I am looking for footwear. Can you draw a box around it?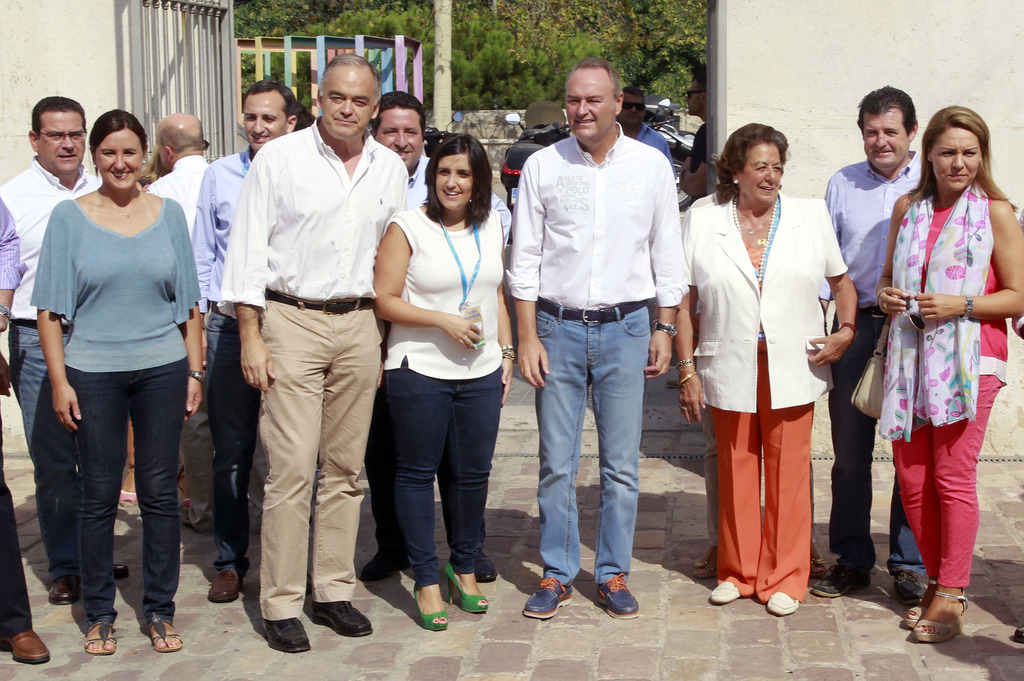
Sure, the bounding box is [x1=762, y1=593, x2=804, y2=616].
